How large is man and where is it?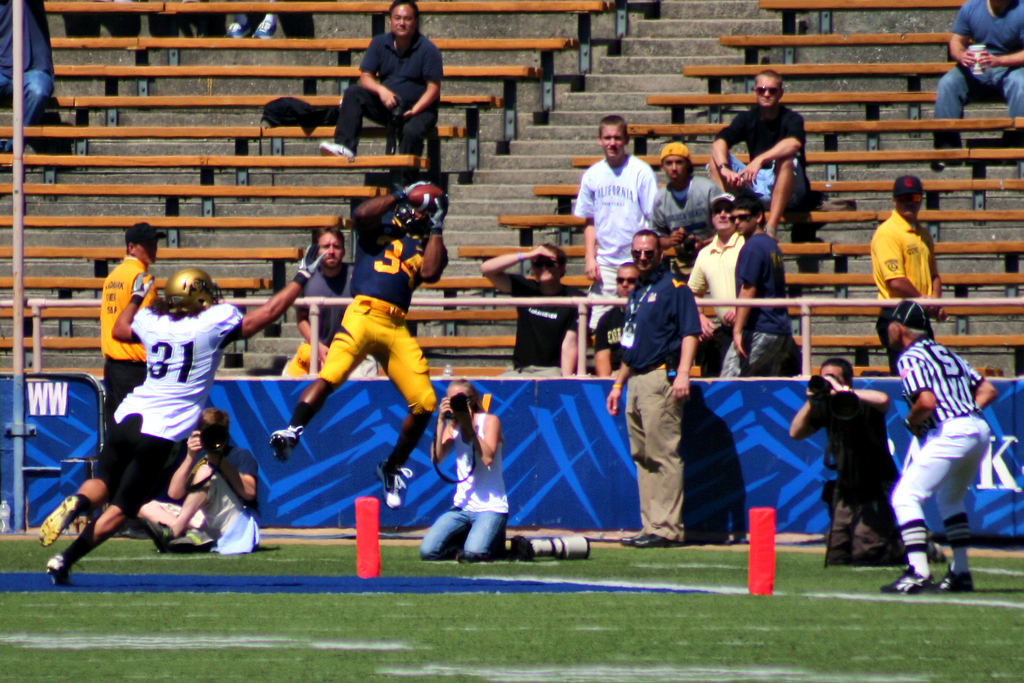
Bounding box: bbox=(789, 369, 900, 552).
